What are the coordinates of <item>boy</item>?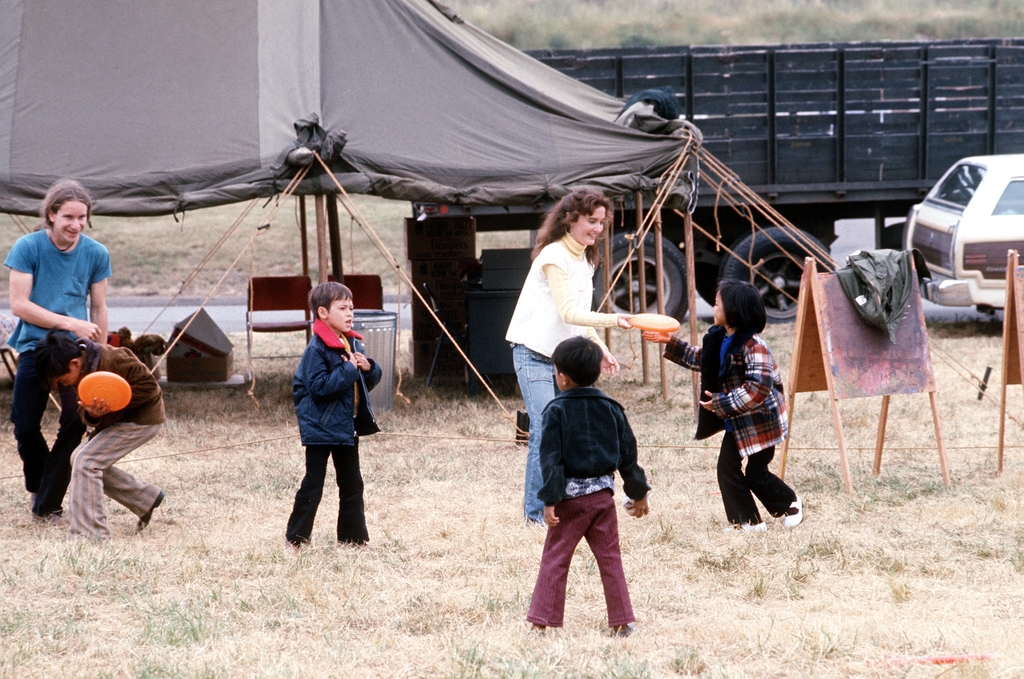
<box>525,333,656,635</box>.
